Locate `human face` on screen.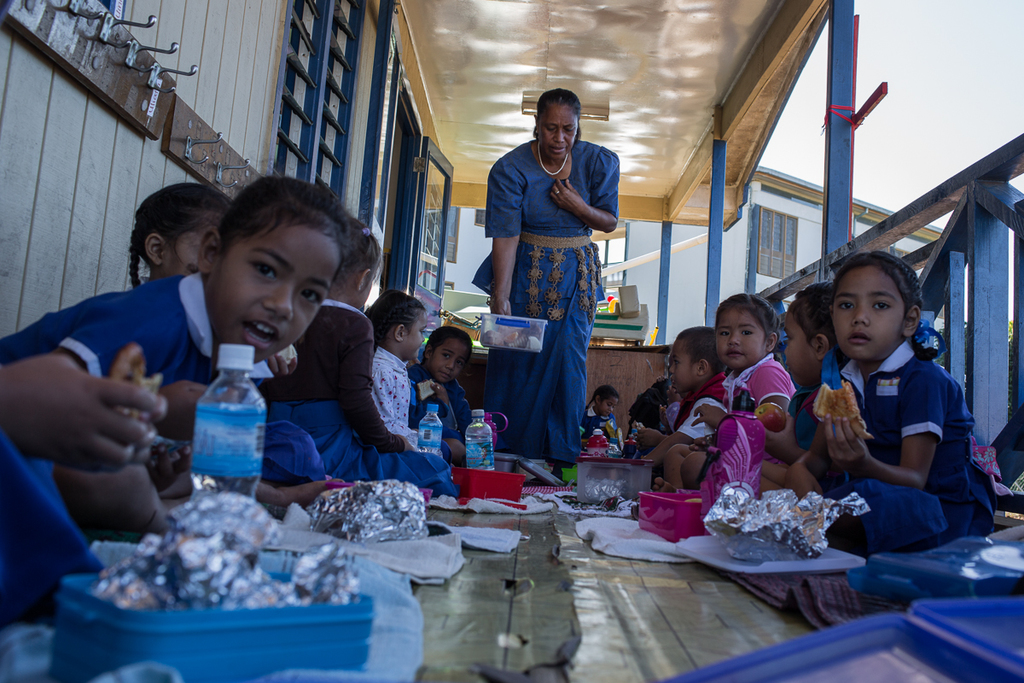
On screen at [left=538, top=106, right=575, bottom=159].
